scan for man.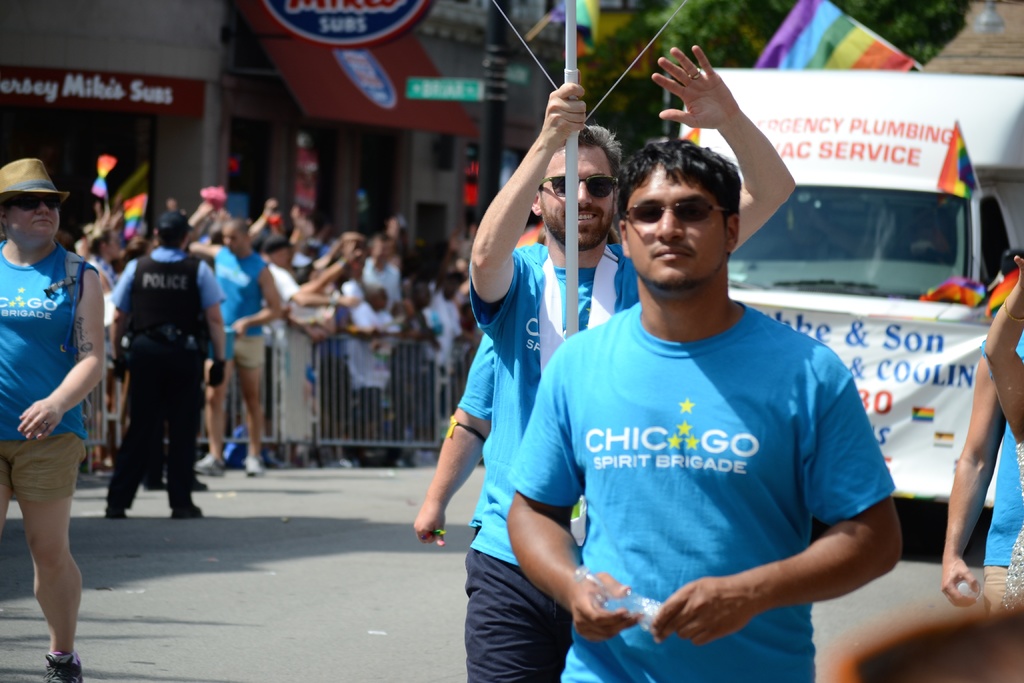
Scan result: locate(0, 159, 109, 682).
